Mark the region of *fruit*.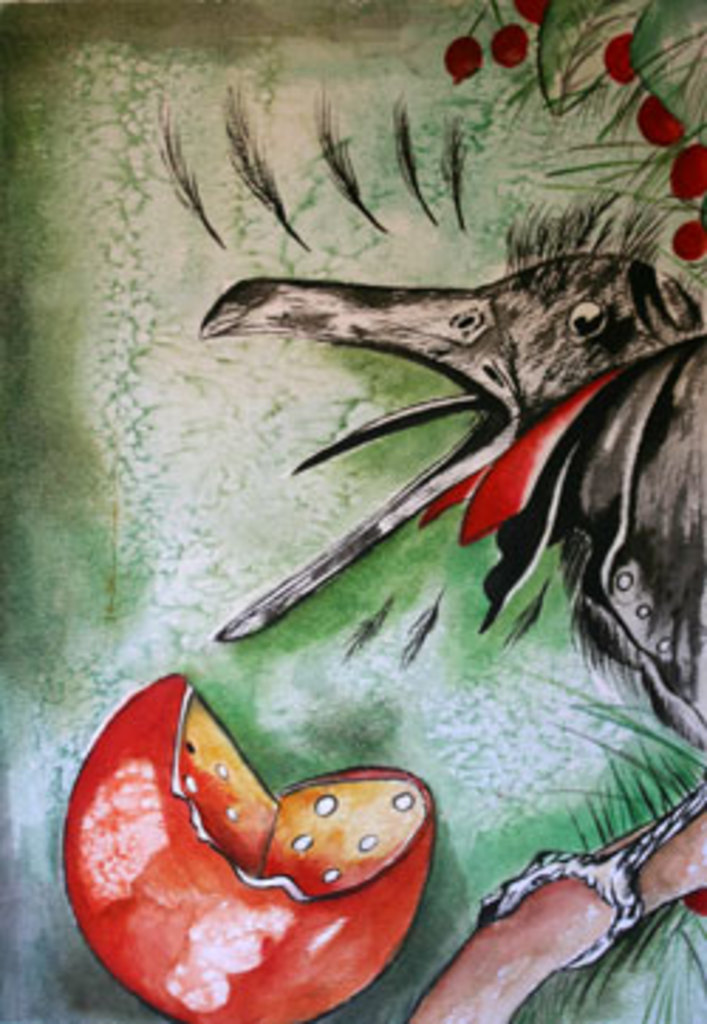
Region: locate(62, 673, 438, 1021).
